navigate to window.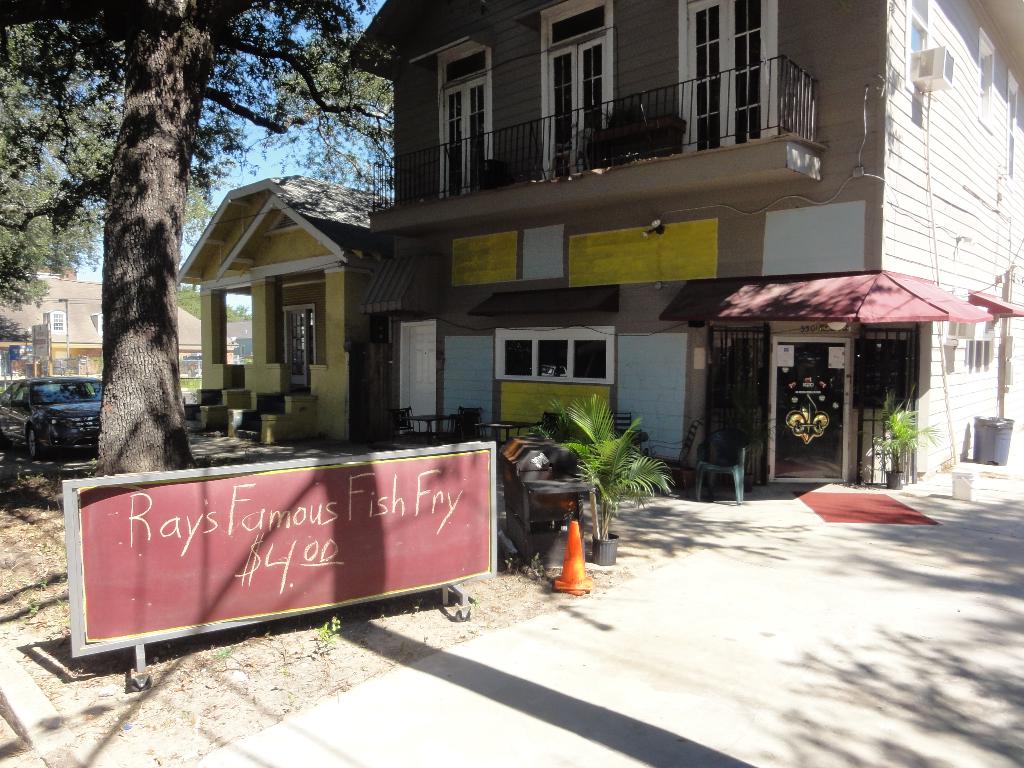
Navigation target: (x1=515, y1=0, x2=616, y2=188).
